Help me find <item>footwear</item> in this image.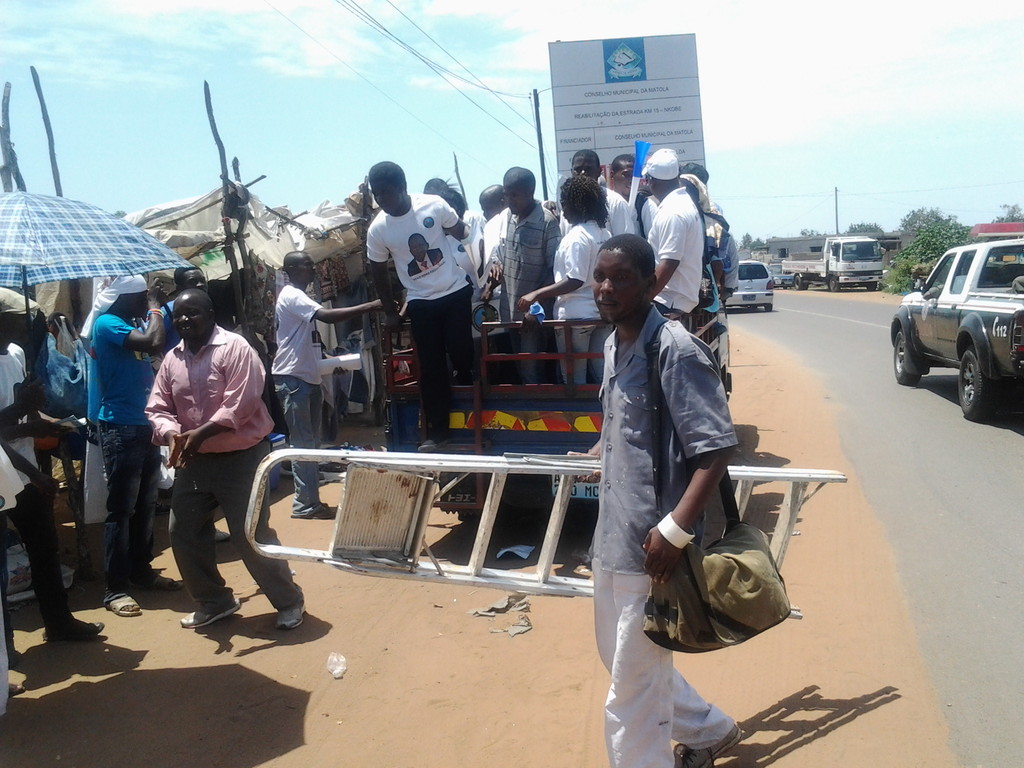
Found it: [275, 610, 309, 633].
